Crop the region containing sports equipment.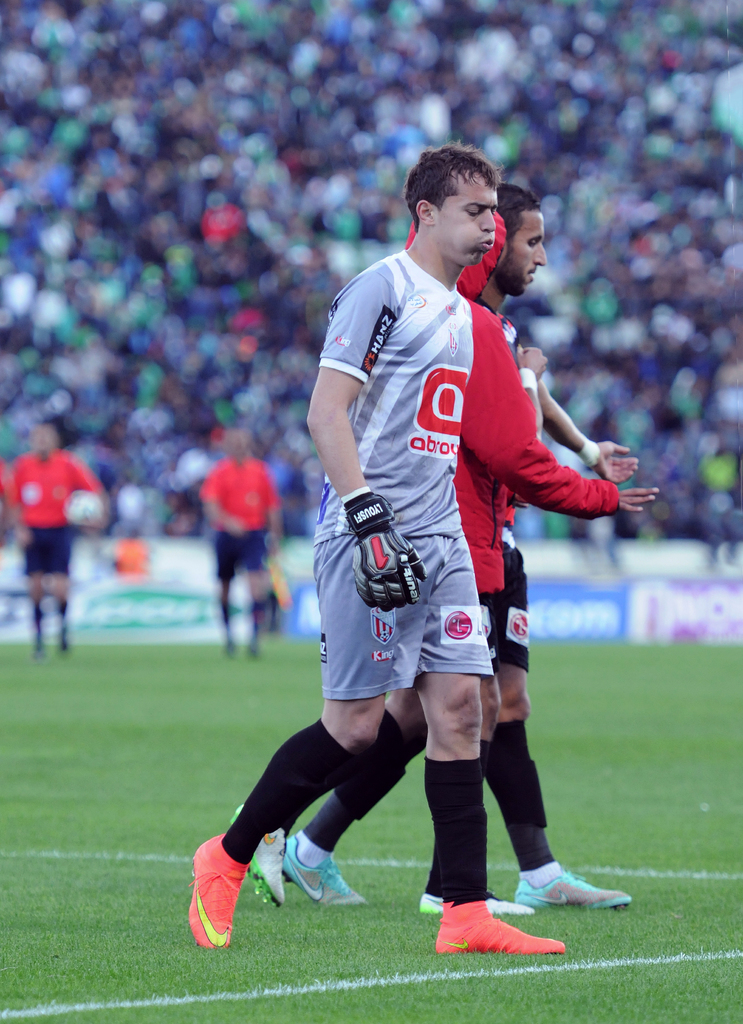
Crop region: {"x1": 345, "y1": 485, "x2": 426, "y2": 611}.
